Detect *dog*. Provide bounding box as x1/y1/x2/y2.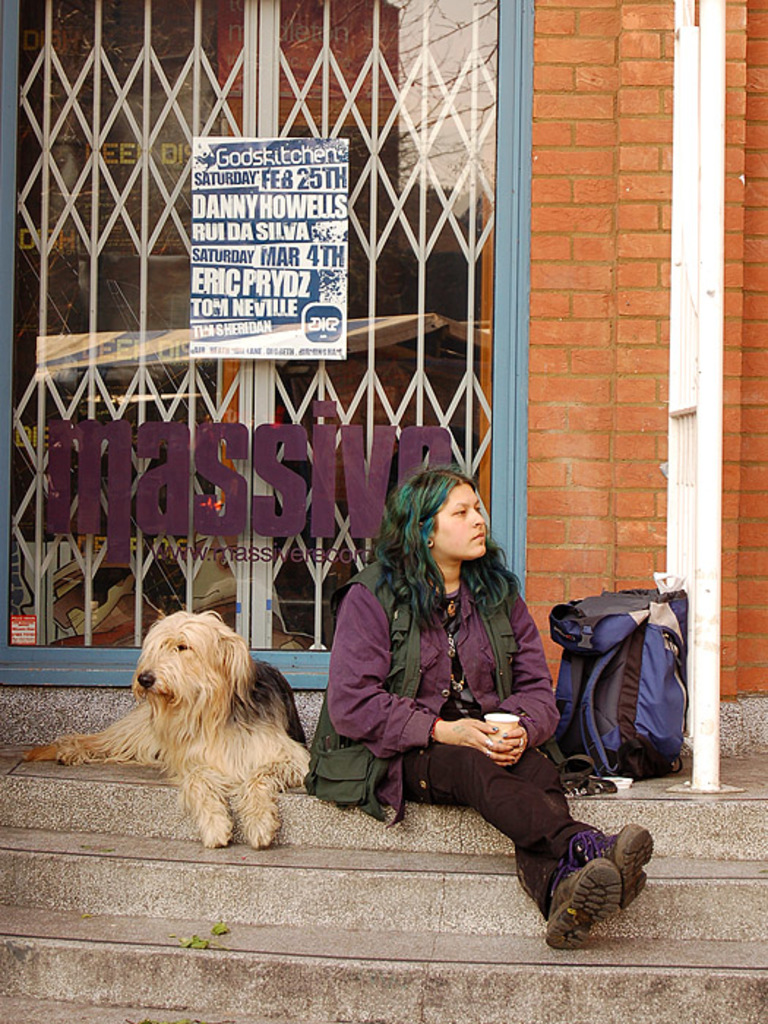
28/607/315/851.
